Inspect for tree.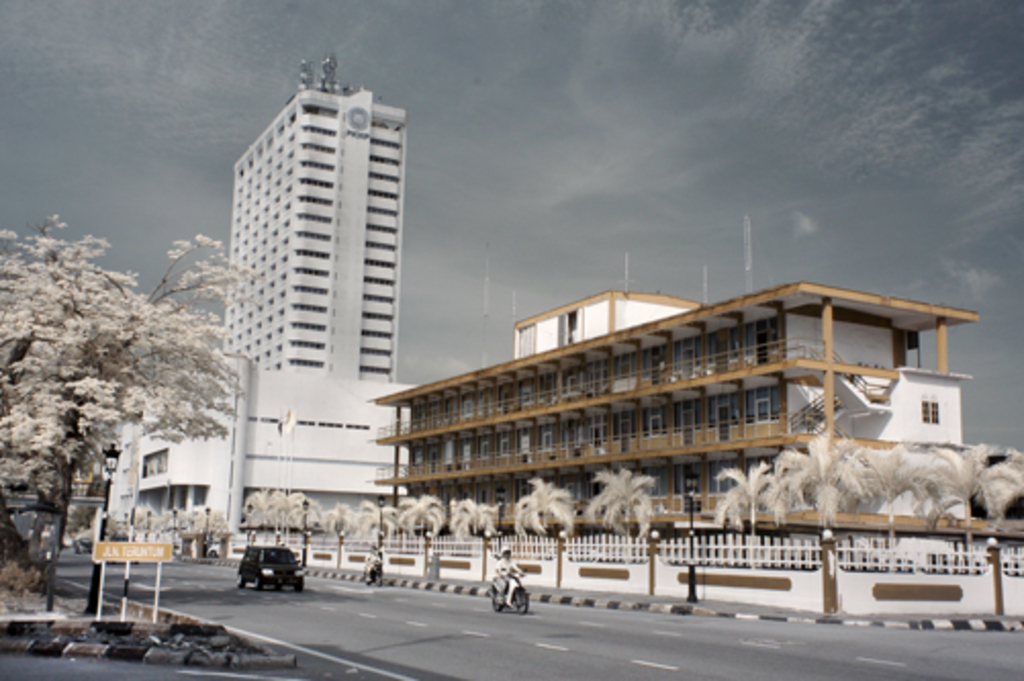
Inspection: (321,499,352,534).
